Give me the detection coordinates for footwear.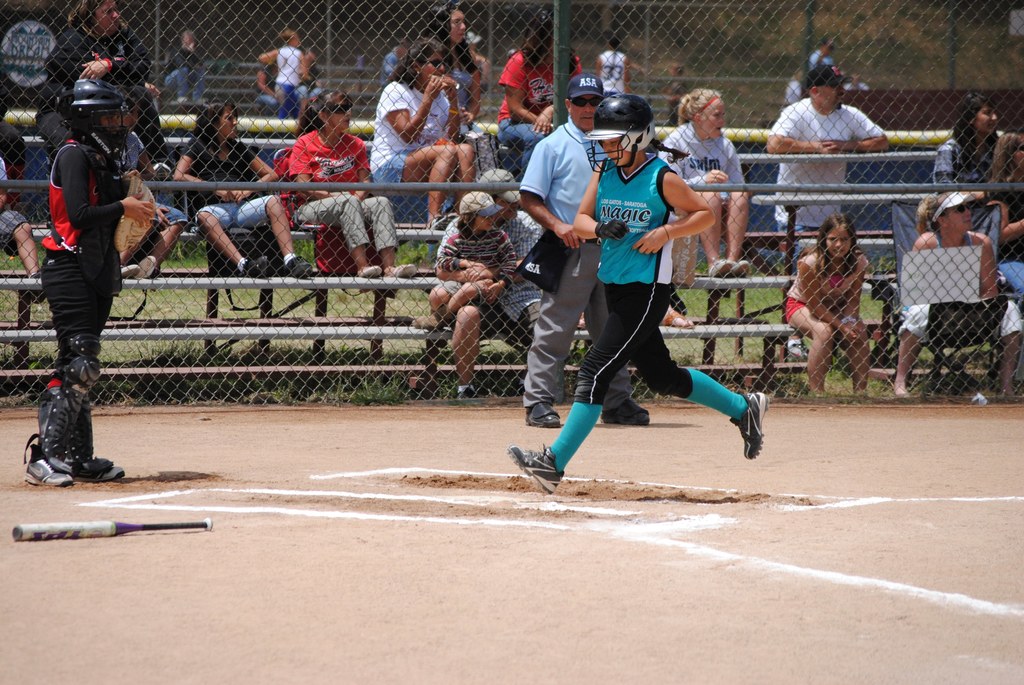
l=722, t=384, r=769, b=463.
